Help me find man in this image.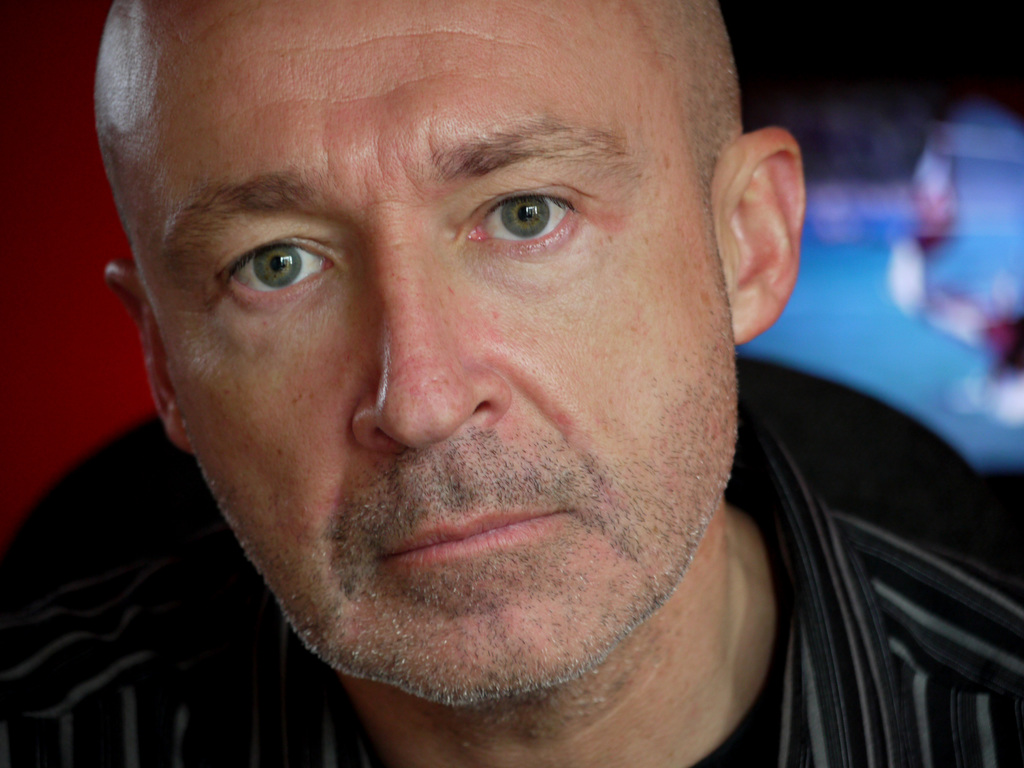
Found it: 0:0:952:767.
